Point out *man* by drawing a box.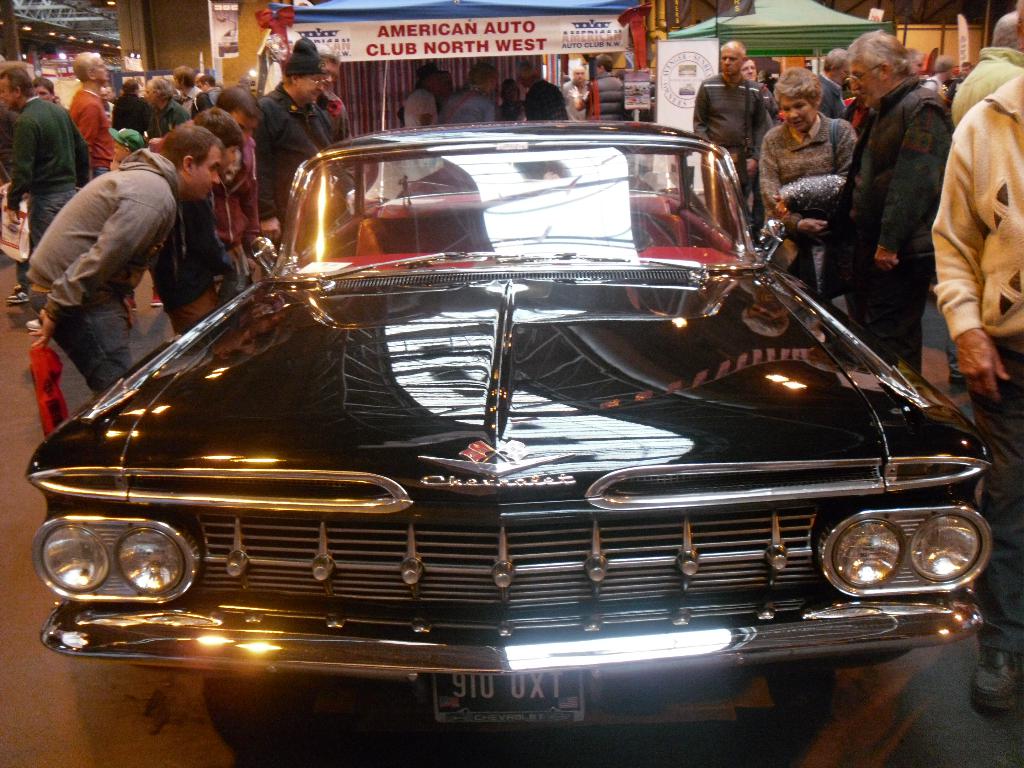
box(933, 0, 1023, 714).
